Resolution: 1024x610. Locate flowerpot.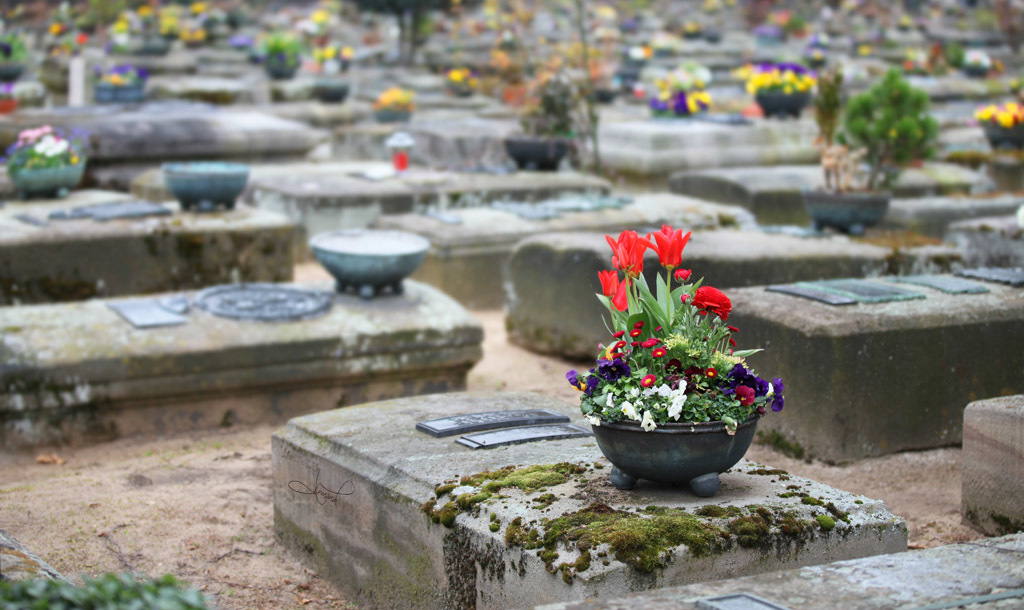
Rect(501, 138, 570, 169).
